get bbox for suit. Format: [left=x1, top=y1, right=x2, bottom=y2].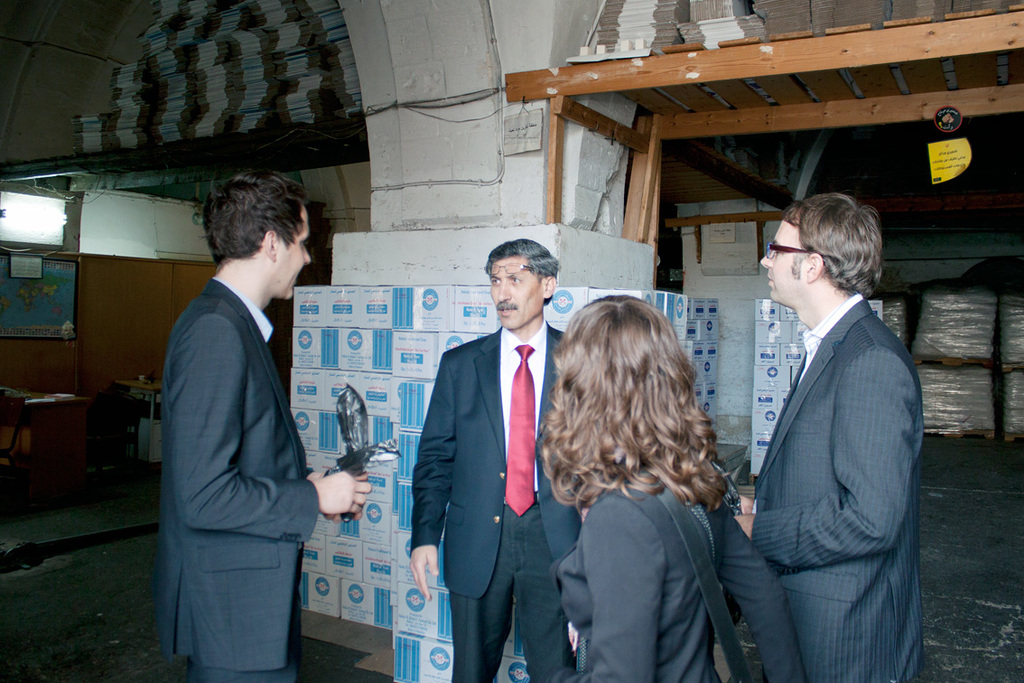
[left=414, top=234, right=571, bottom=670].
